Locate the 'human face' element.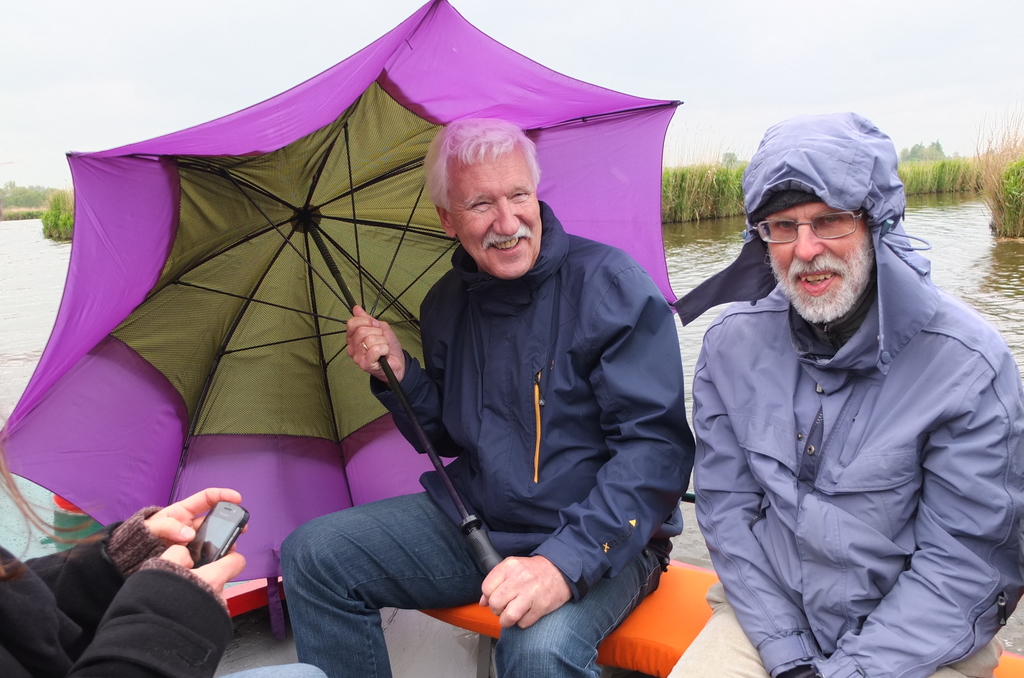
Element bbox: select_region(764, 194, 874, 327).
